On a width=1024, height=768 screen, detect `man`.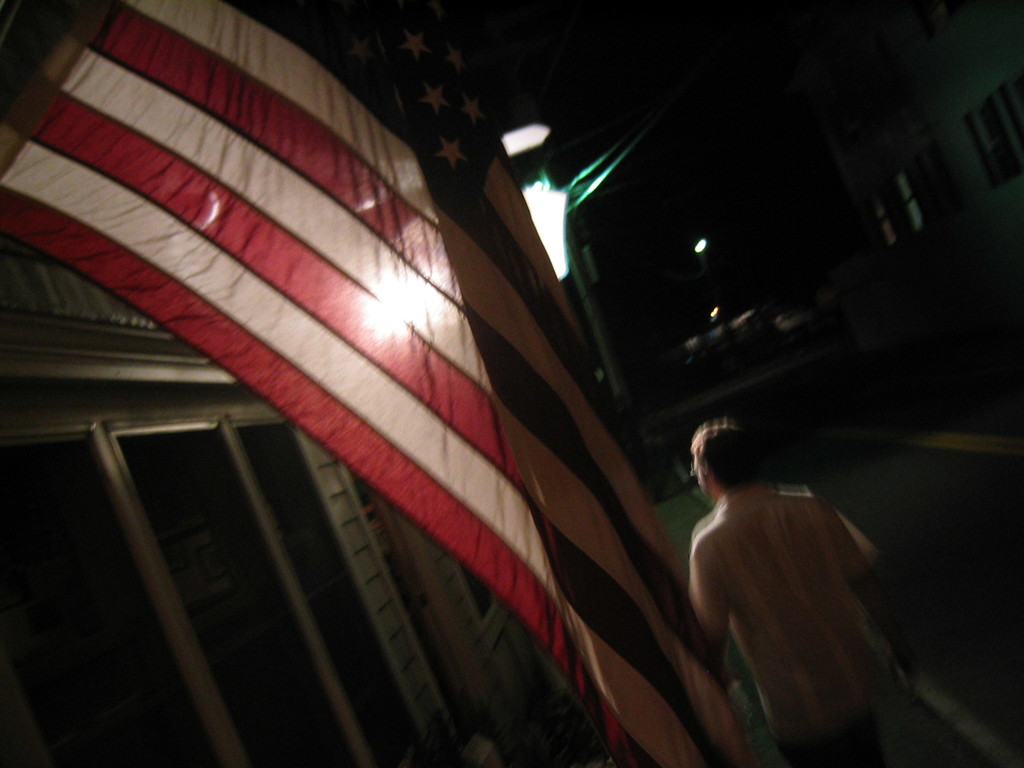
locate(660, 409, 916, 752).
